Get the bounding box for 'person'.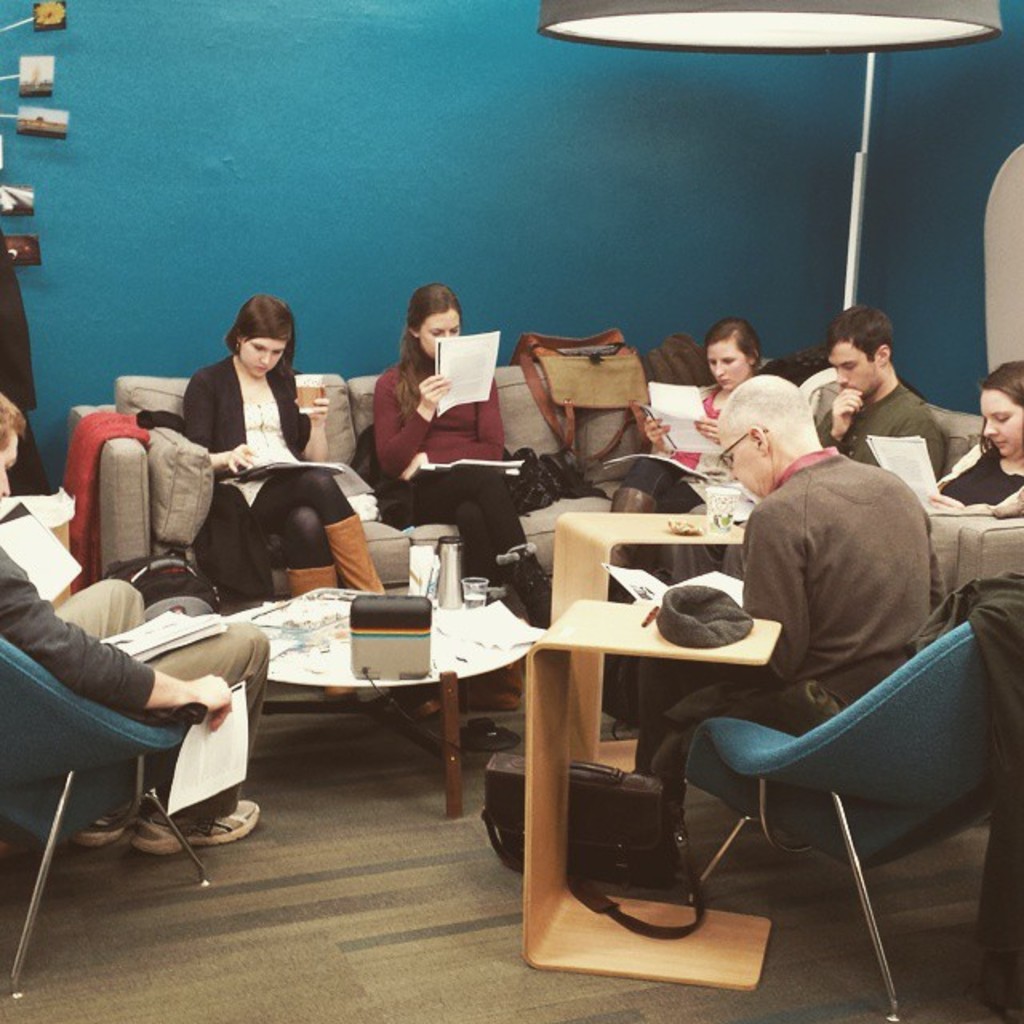
box=[629, 312, 765, 499].
